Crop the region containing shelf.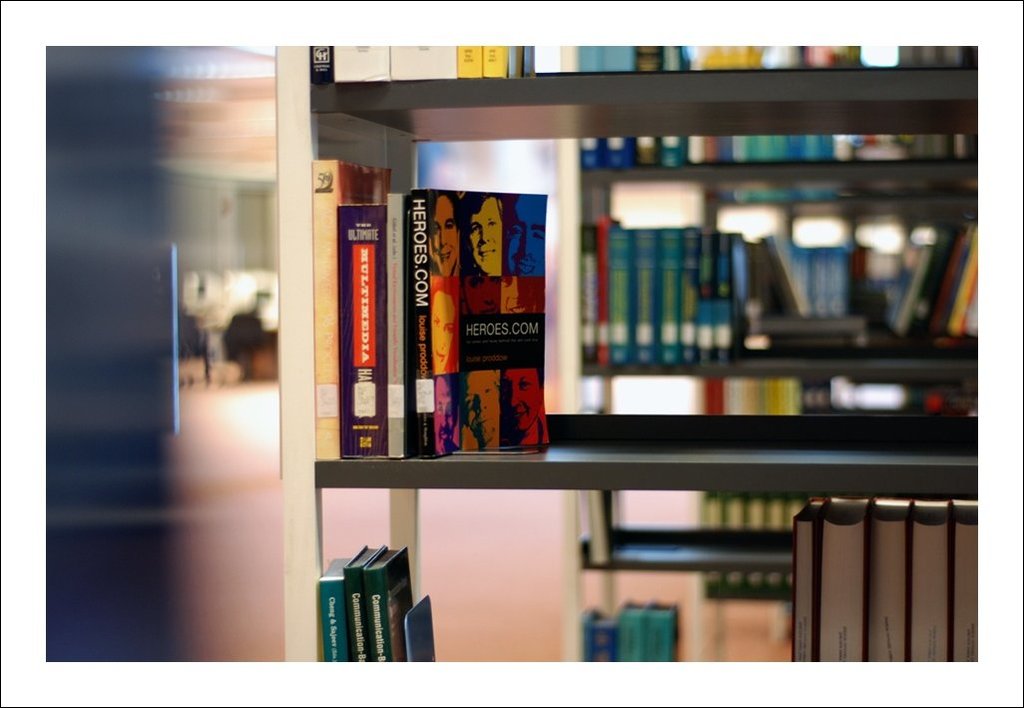
Crop region: box=[277, 30, 1023, 684].
